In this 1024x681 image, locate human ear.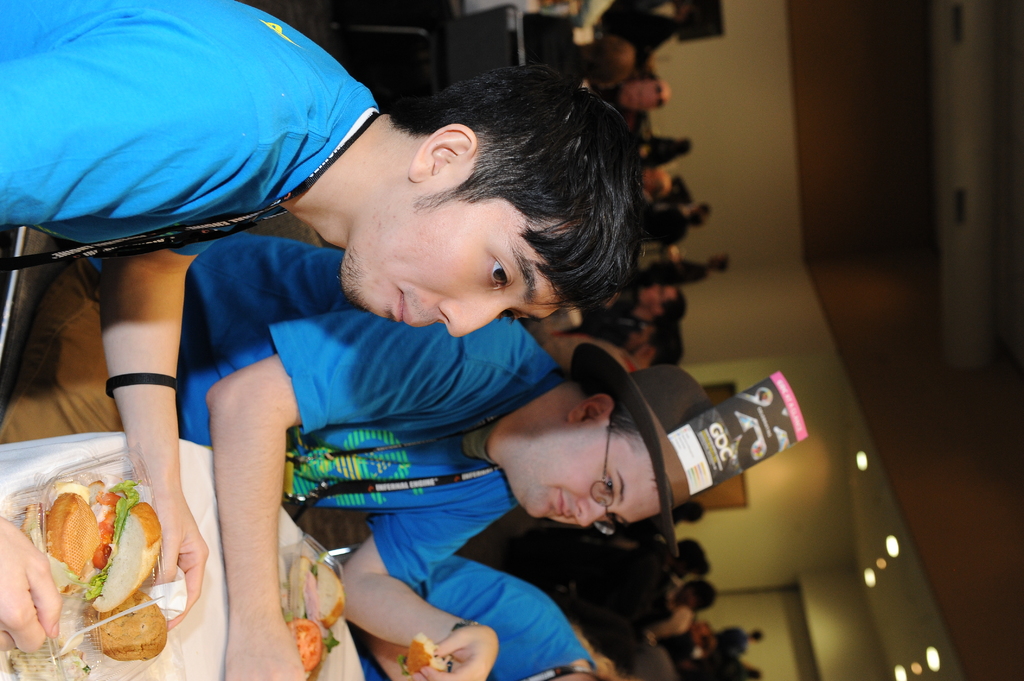
Bounding box: <region>566, 395, 615, 422</region>.
